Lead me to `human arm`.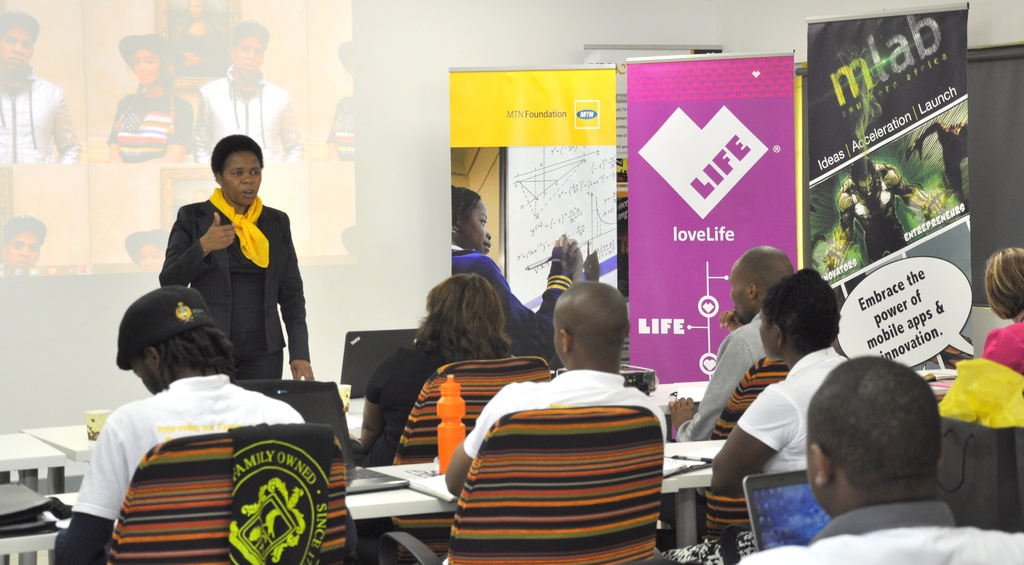
Lead to box=[491, 240, 584, 356].
